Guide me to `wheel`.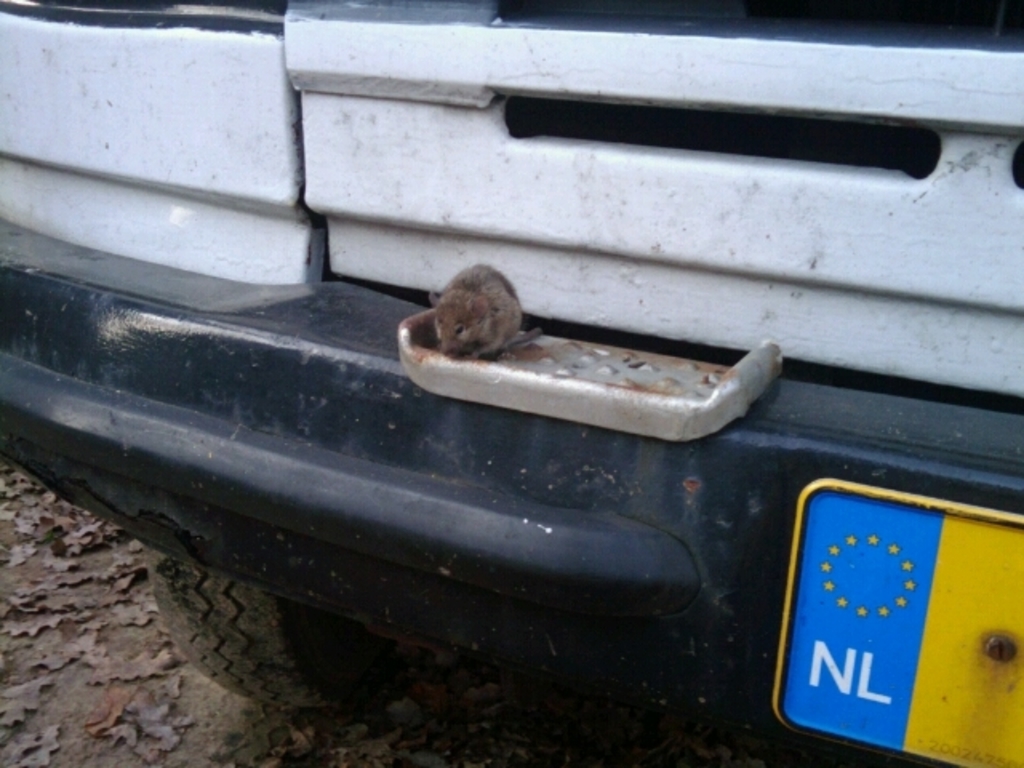
Guidance: [left=166, top=539, right=355, bottom=715].
